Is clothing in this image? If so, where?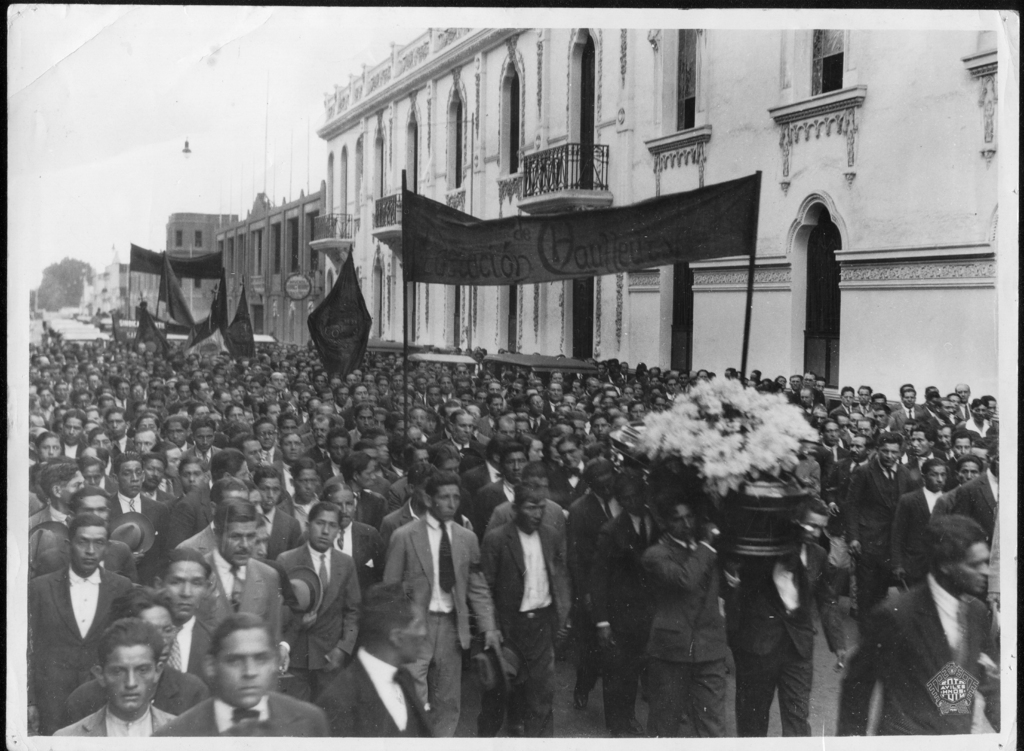
Yes, at <region>259, 506, 311, 558</region>.
